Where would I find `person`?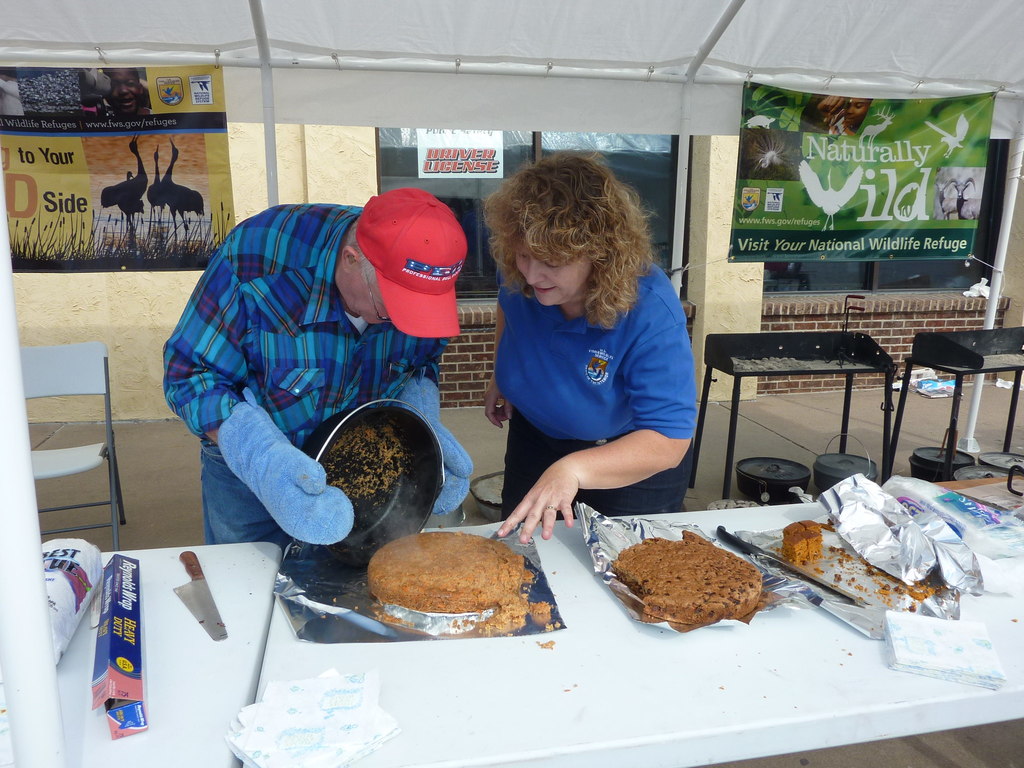
At box=[161, 188, 473, 554].
